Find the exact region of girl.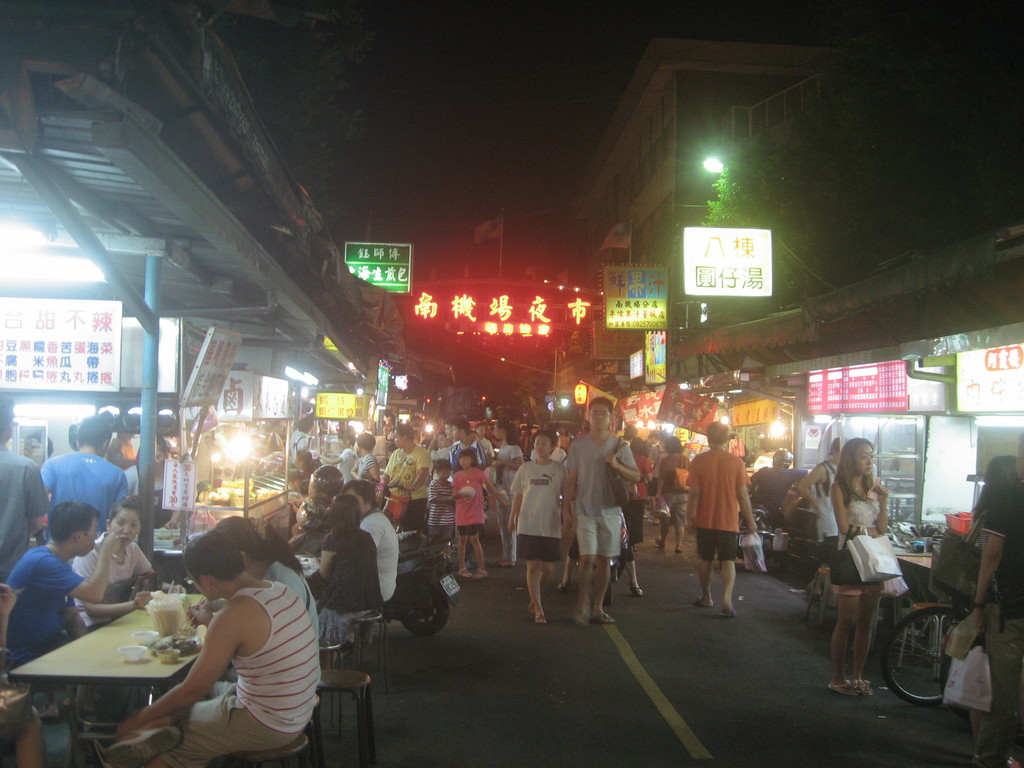
Exact region: select_region(67, 491, 188, 716).
